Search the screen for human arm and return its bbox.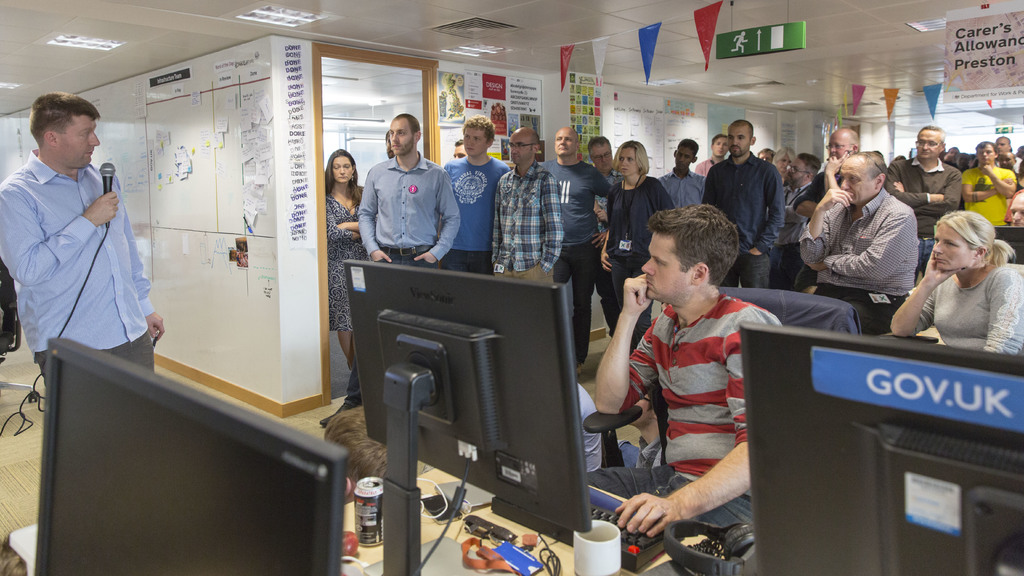
Found: detection(355, 169, 392, 261).
